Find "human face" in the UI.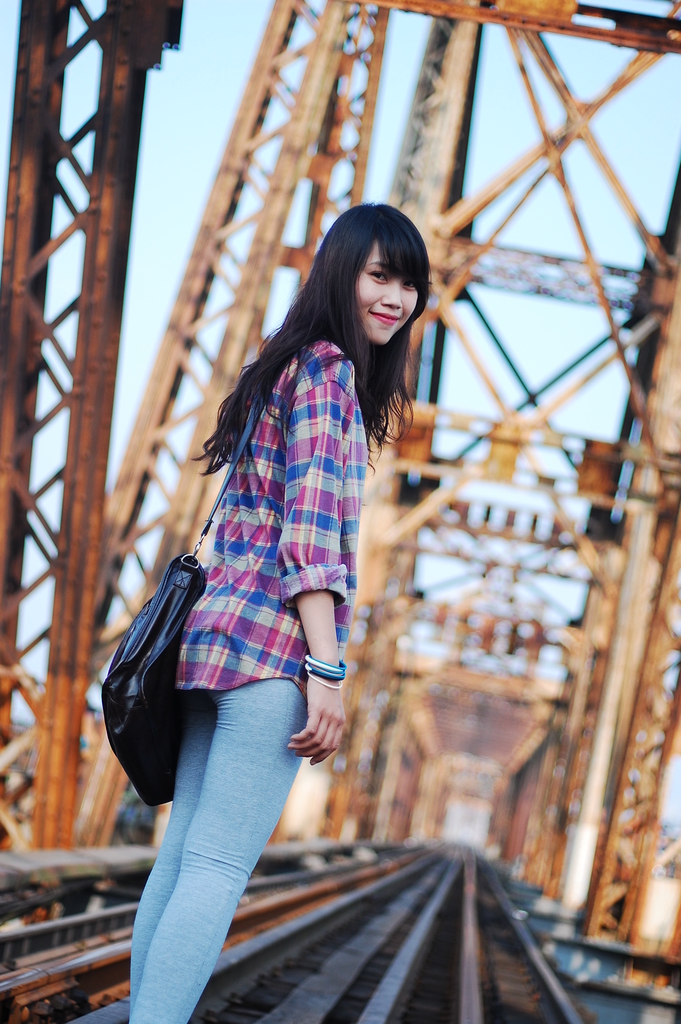
UI element at <bbox>356, 243, 418, 342</bbox>.
